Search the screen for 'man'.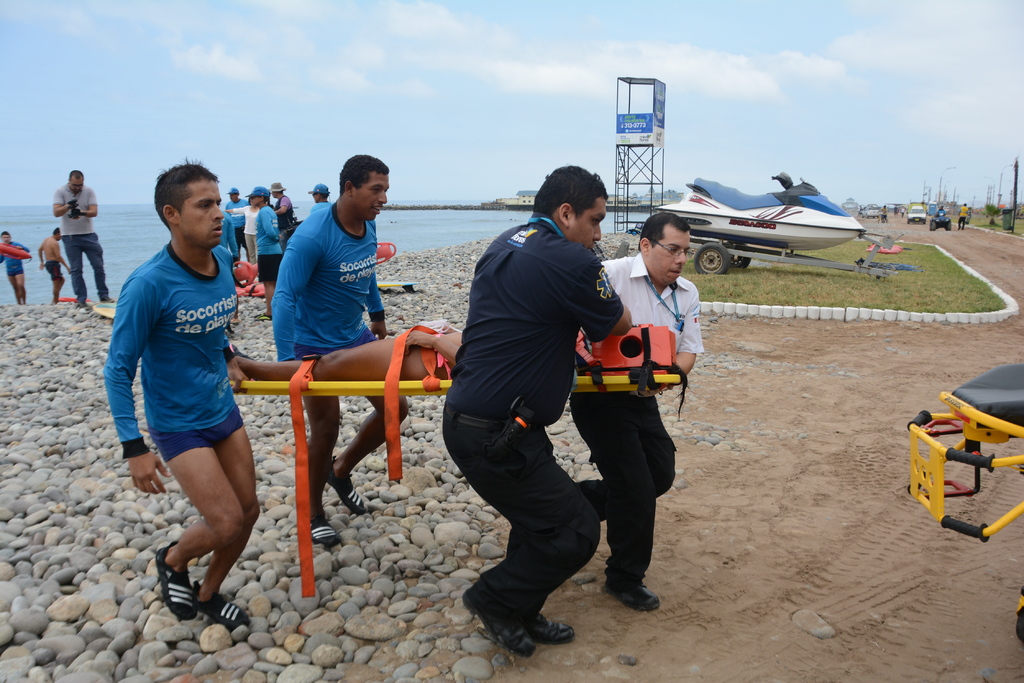
Found at 49:172:113:308.
